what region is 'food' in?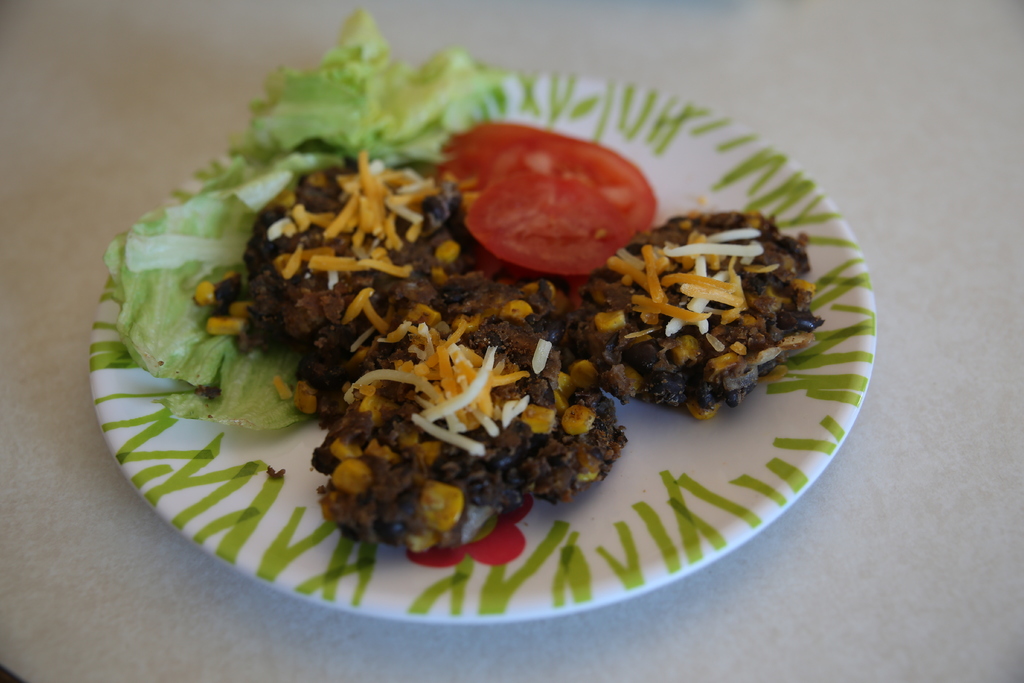
pyautogui.locateOnScreen(136, 69, 823, 539).
